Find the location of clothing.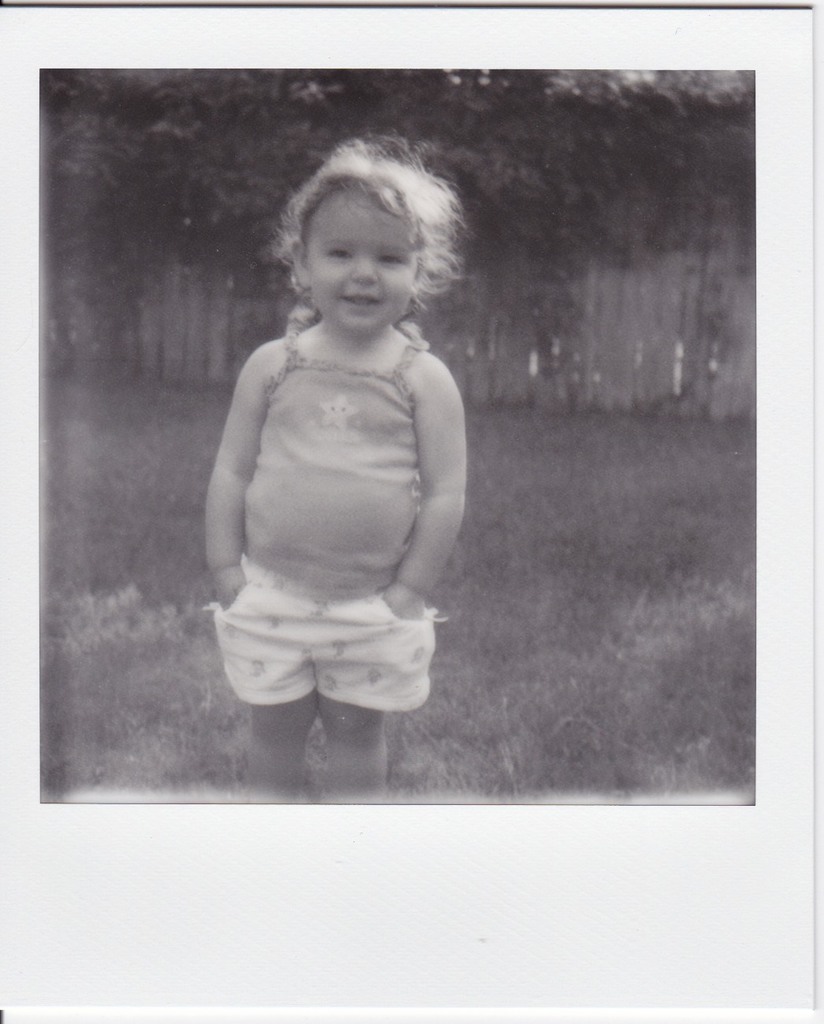
Location: <box>201,281,473,729</box>.
